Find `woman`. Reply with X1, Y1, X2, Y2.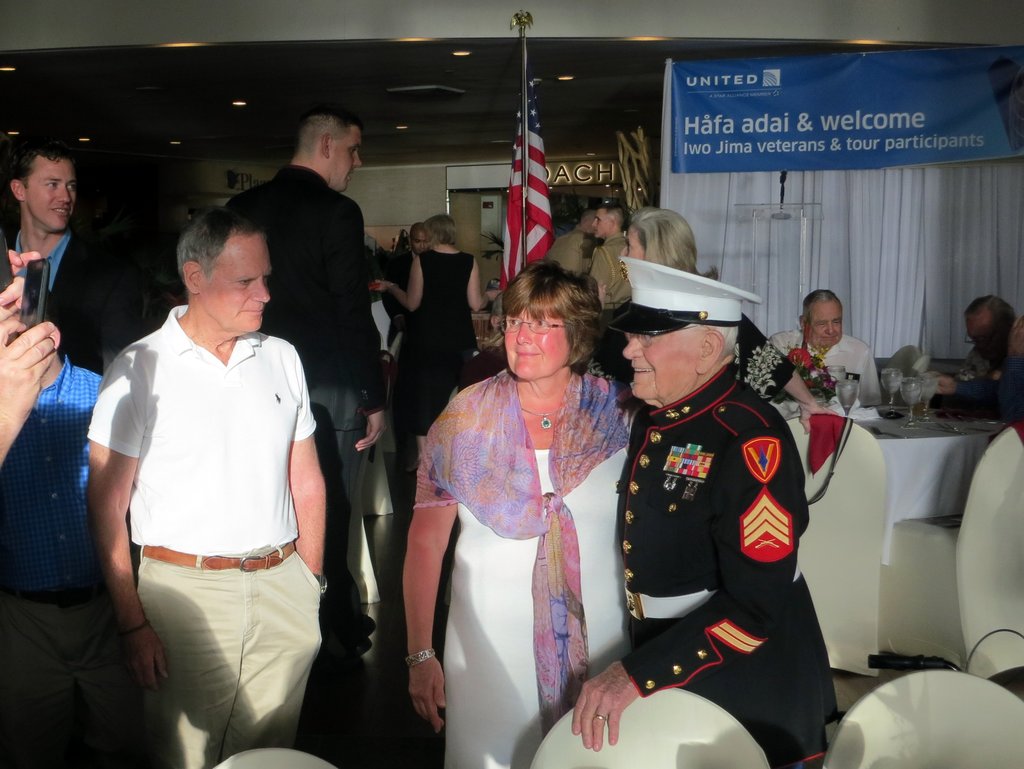
405, 258, 626, 761.
